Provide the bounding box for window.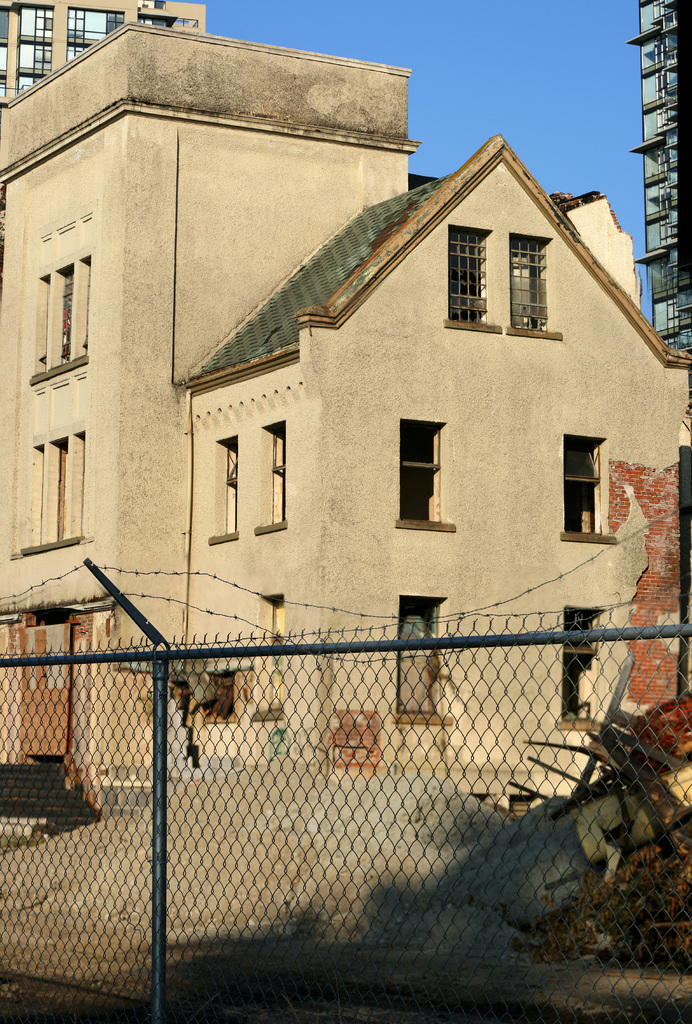
<box>398,409,457,524</box>.
